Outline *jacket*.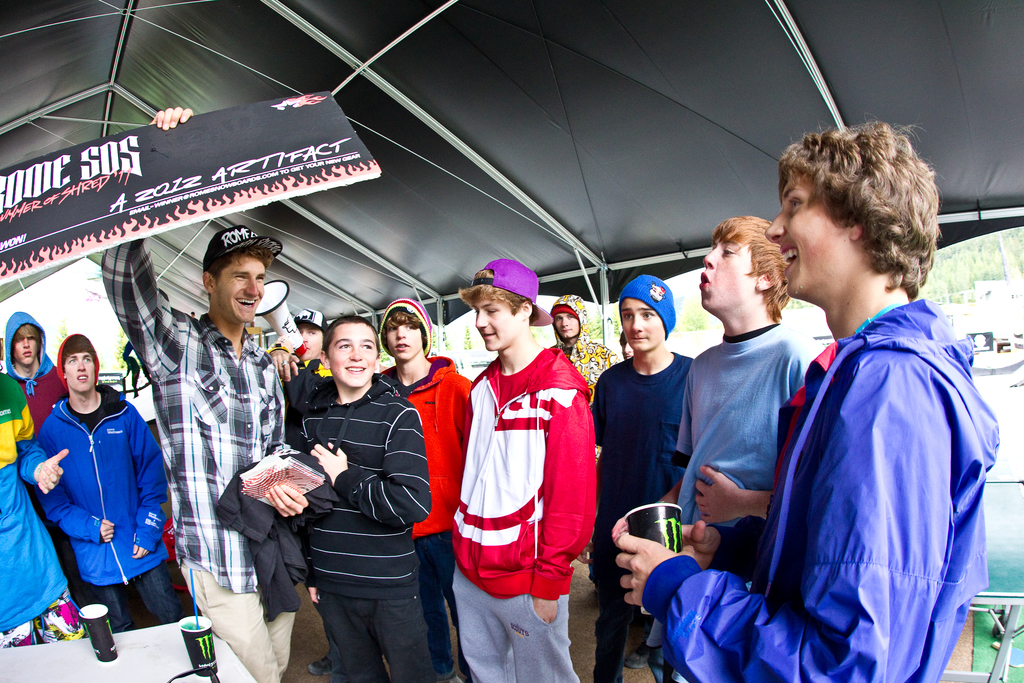
Outline: (372,357,475,537).
